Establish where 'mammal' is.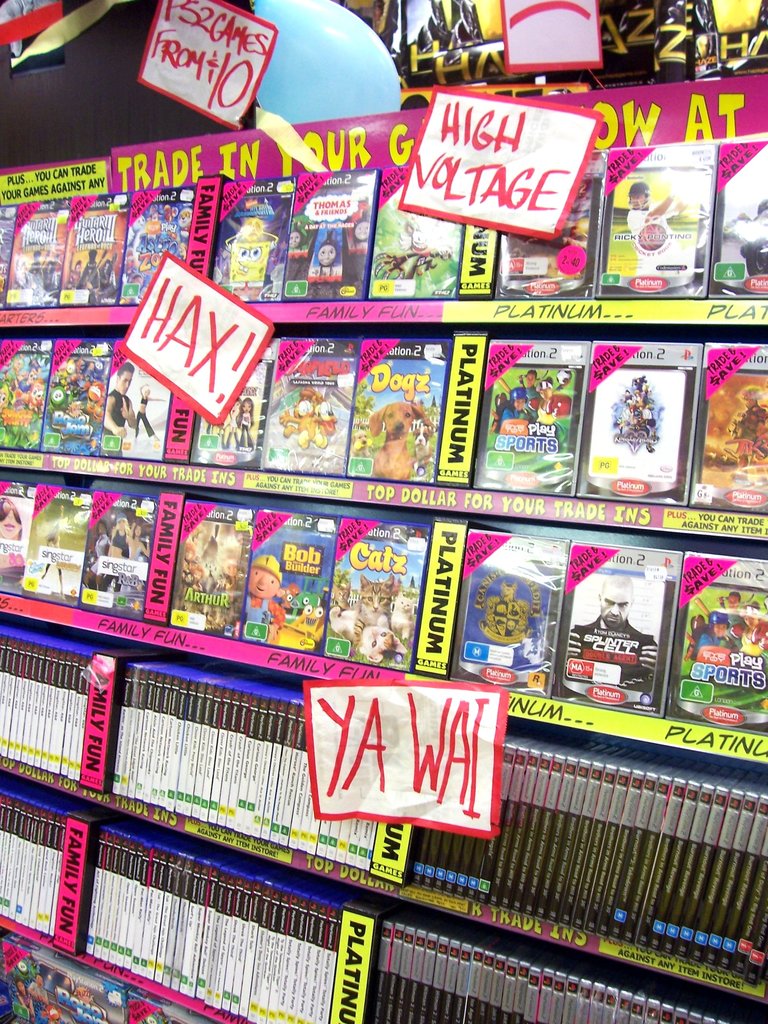
Established at <bbox>360, 623, 408, 662</bbox>.
